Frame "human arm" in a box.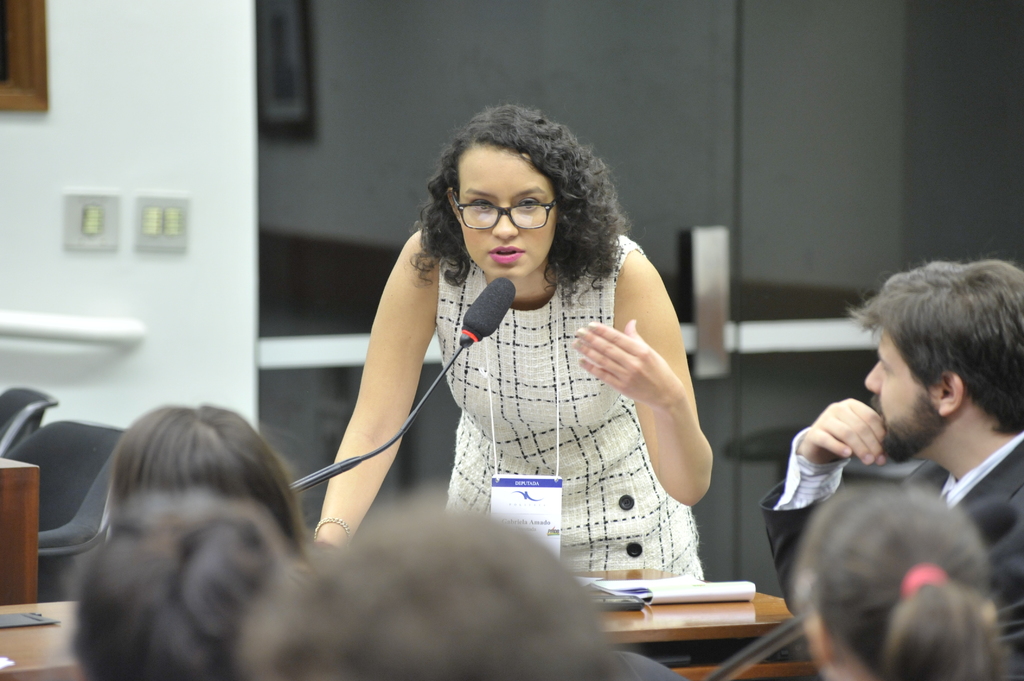
box=[598, 298, 721, 526].
